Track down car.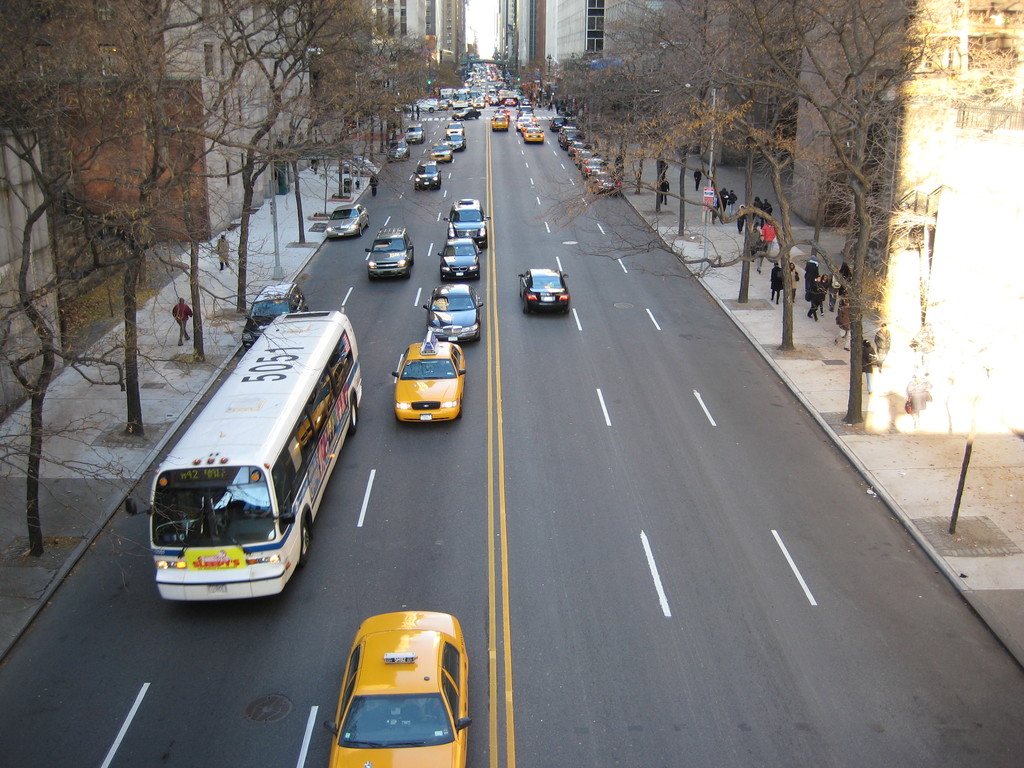
Tracked to l=425, t=284, r=484, b=343.
